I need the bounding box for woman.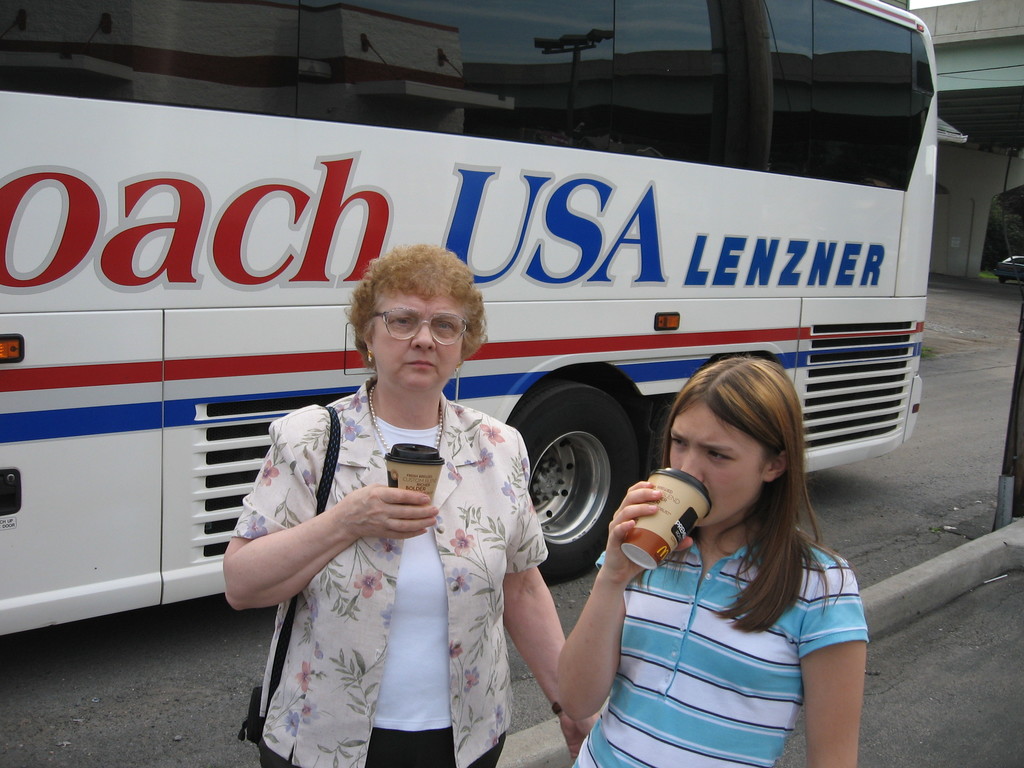
Here it is: (left=563, top=355, right=875, bottom=767).
